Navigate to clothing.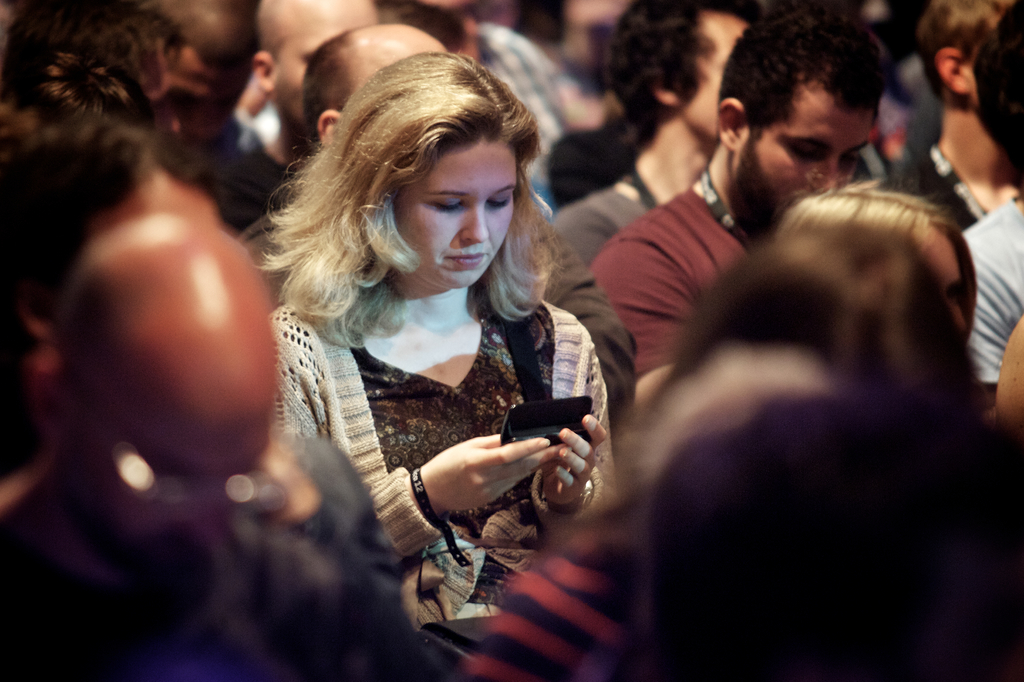
Navigation target: x1=548, y1=177, x2=653, y2=266.
